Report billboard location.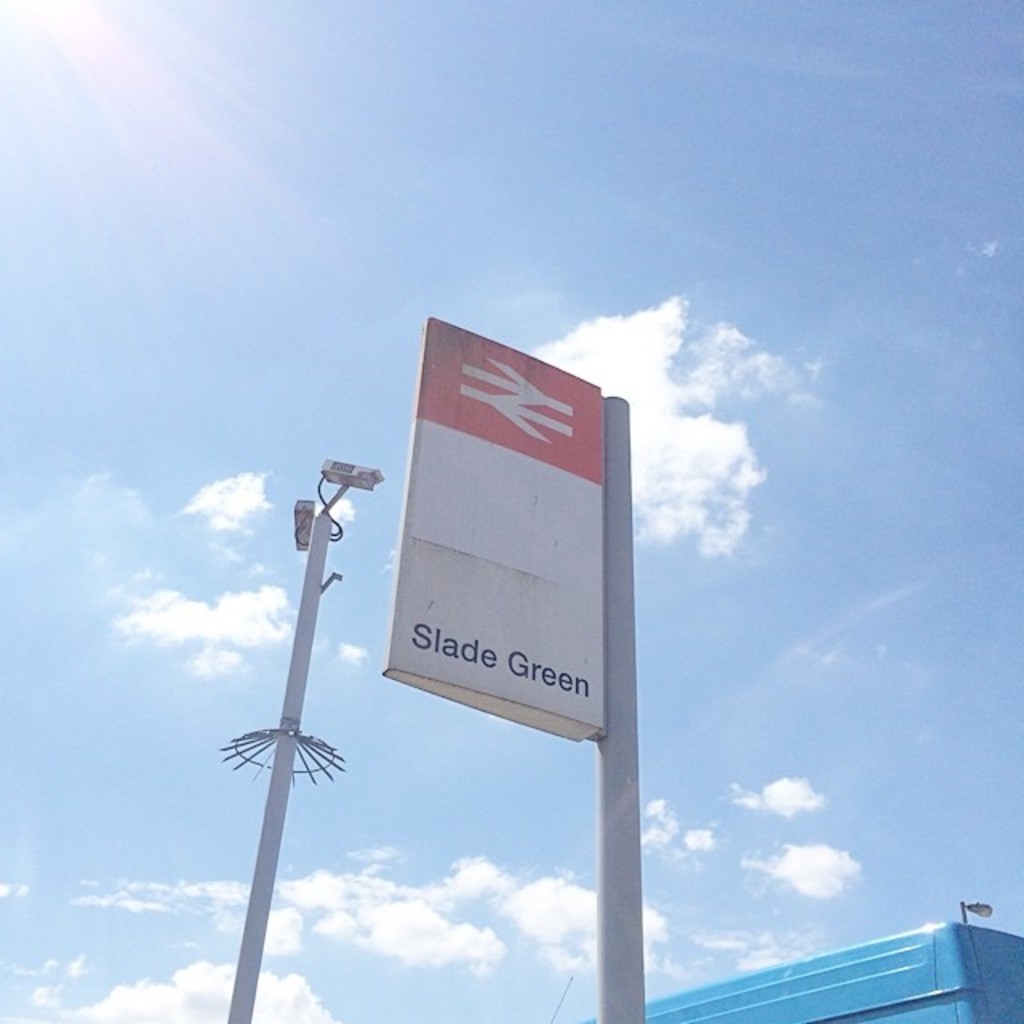
Report: l=378, t=341, r=618, b=741.
